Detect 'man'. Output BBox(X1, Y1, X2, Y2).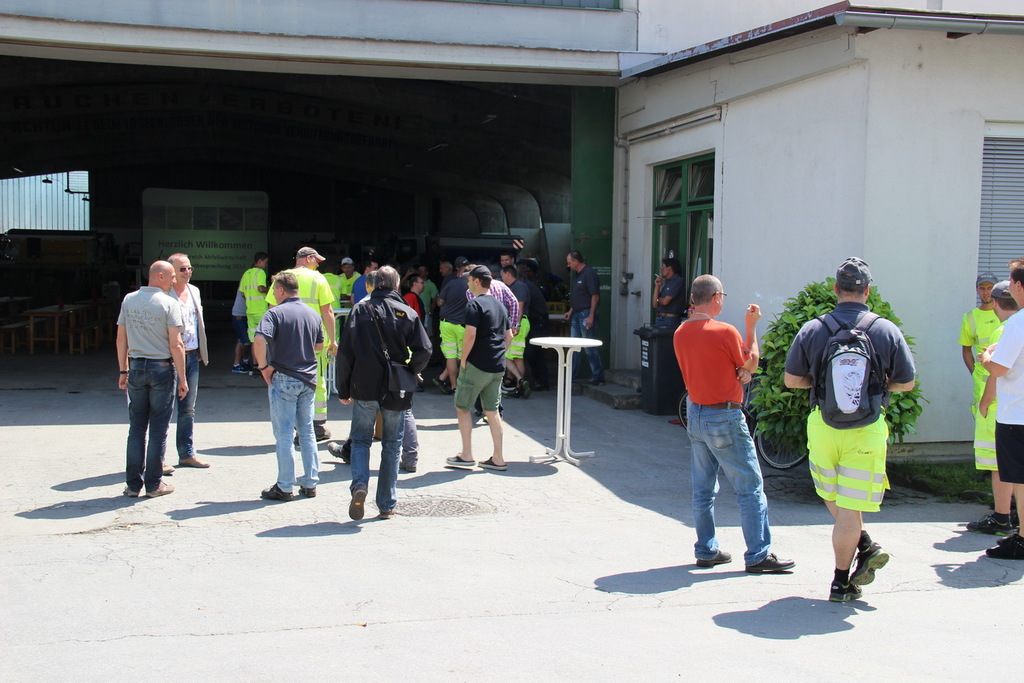
BBox(264, 242, 339, 449).
